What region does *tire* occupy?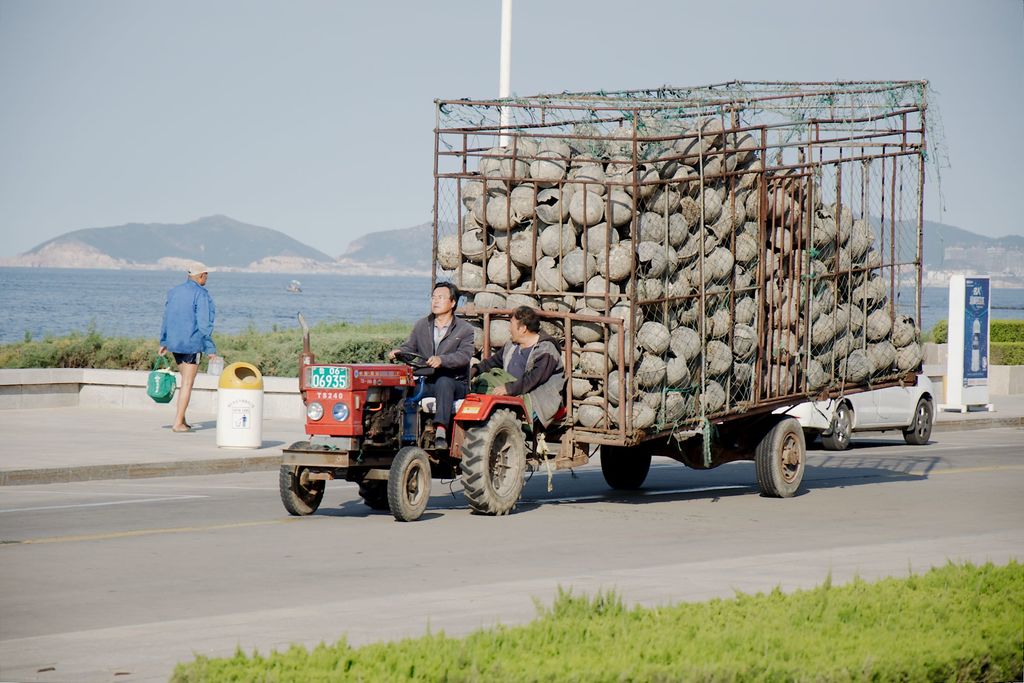
(left=283, top=441, right=328, bottom=518).
